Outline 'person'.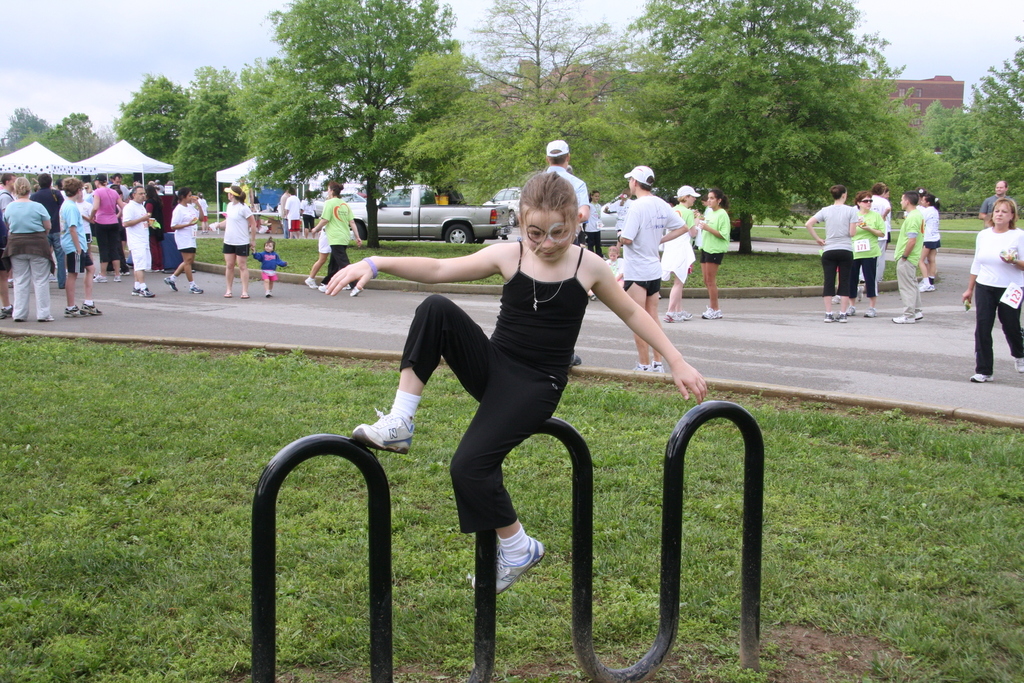
Outline: (660,182,708,323).
